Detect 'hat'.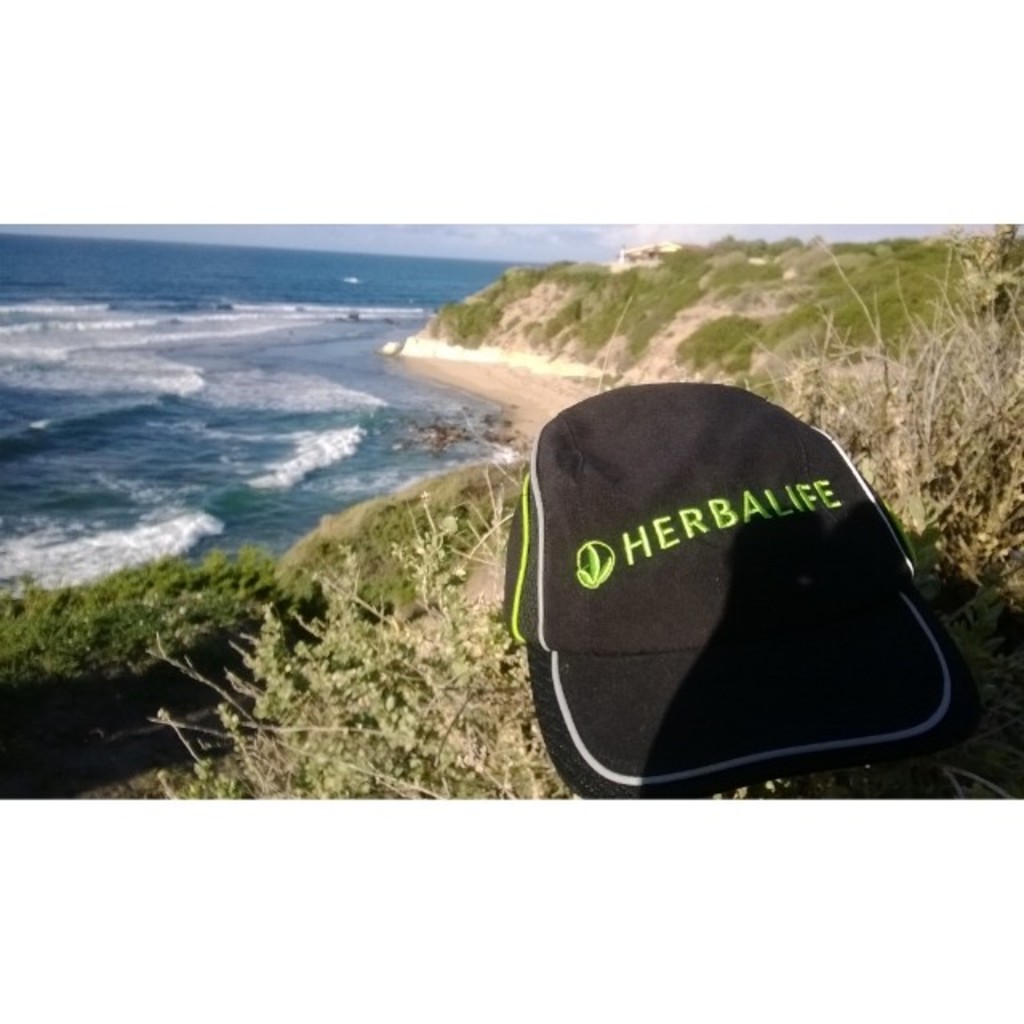
Detected at l=501, t=381, r=984, b=800.
